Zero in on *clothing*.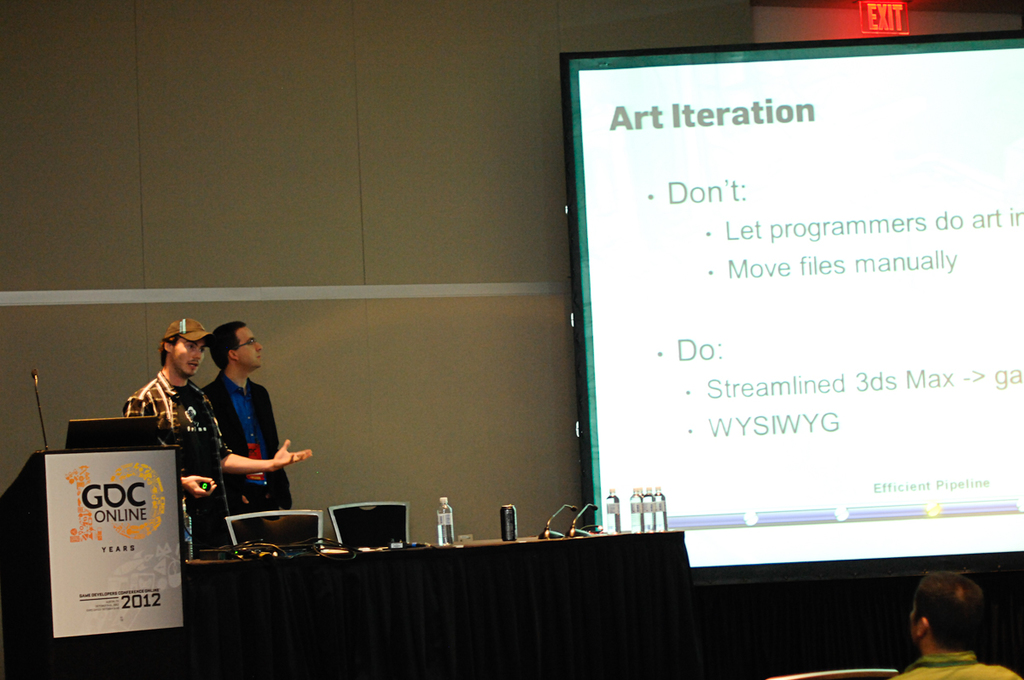
Zeroed in: (x1=193, y1=340, x2=304, y2=546).
